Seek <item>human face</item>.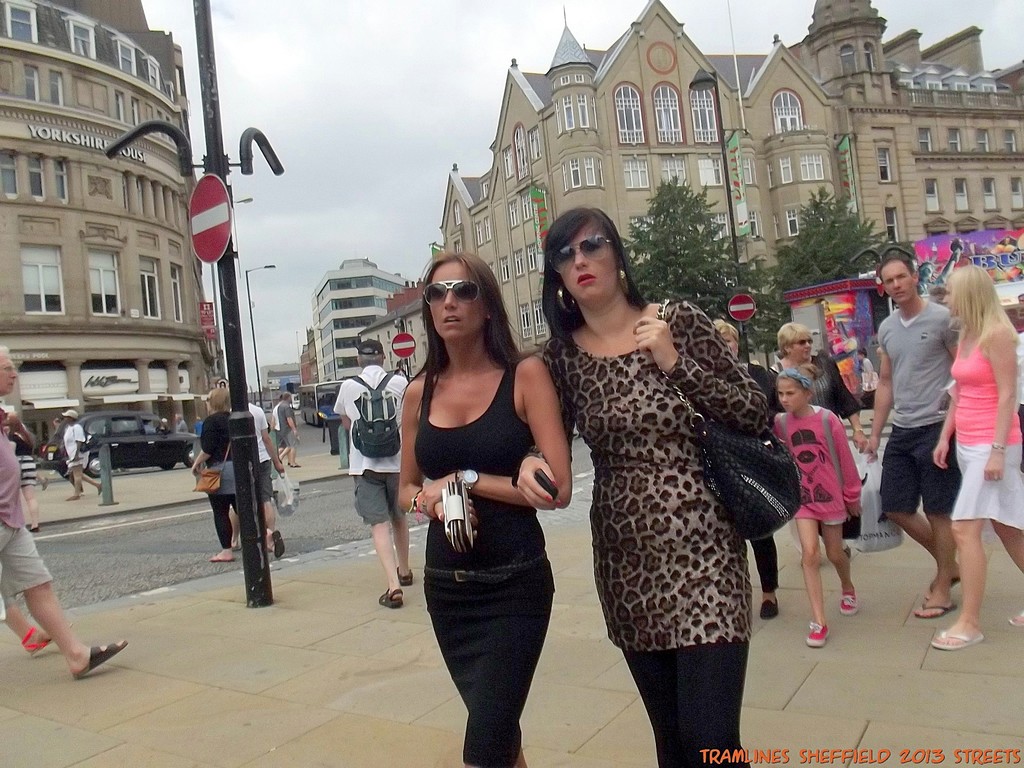
left=554, top=222, right=619, bottom=303.
